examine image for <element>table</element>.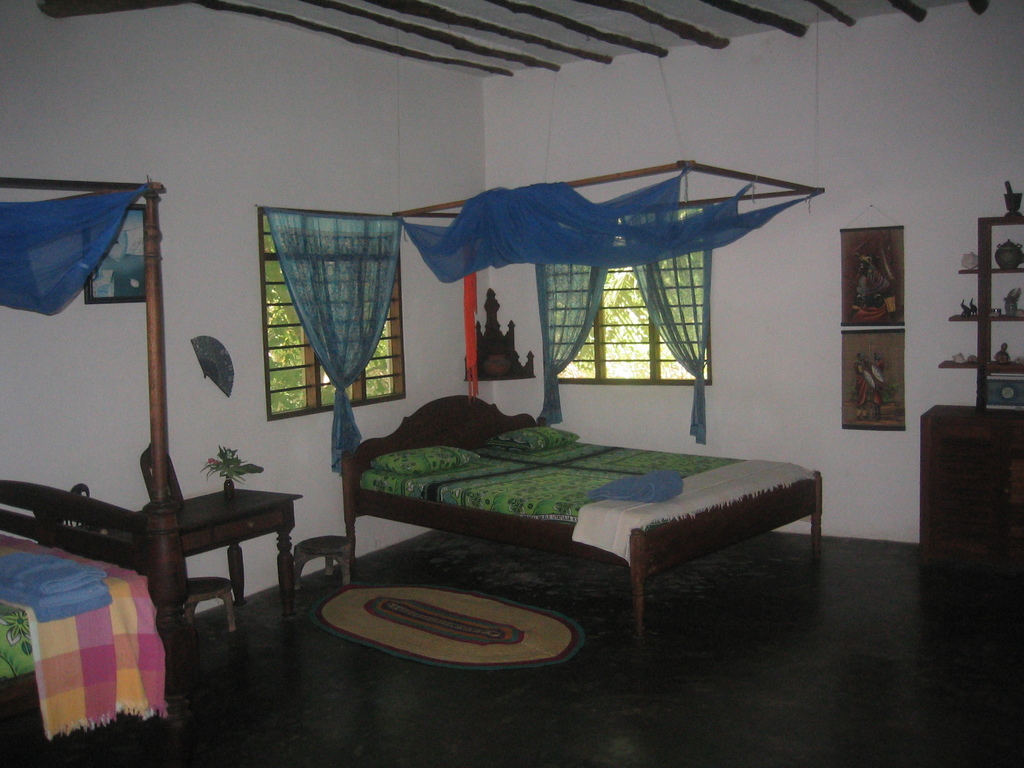
Examination result: 916,400,1023,561.
